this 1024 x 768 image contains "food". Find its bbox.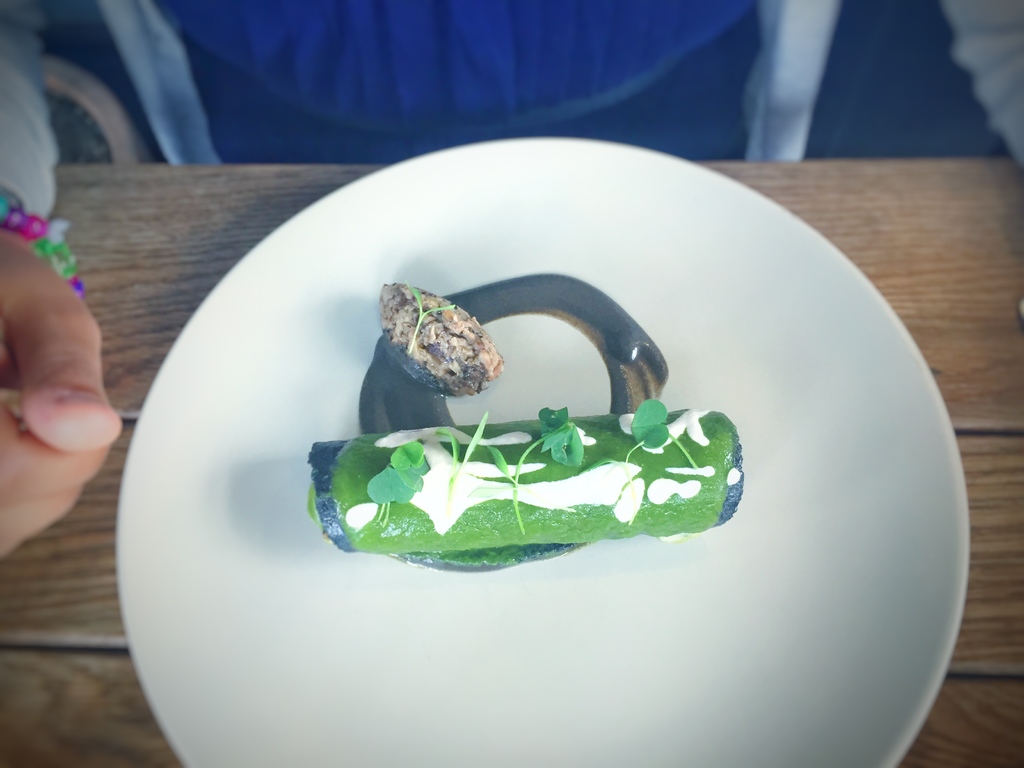
bbox=[285, 316, 725, 550].
